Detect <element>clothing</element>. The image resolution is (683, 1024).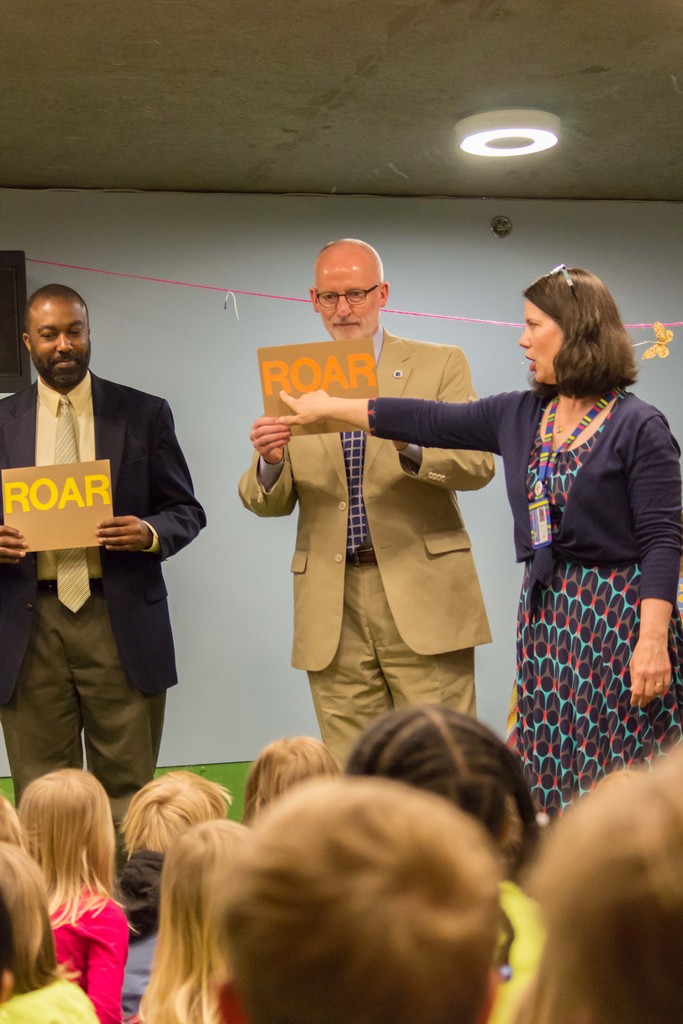
x1=108, y1=851, x2=168, y2=1018.
